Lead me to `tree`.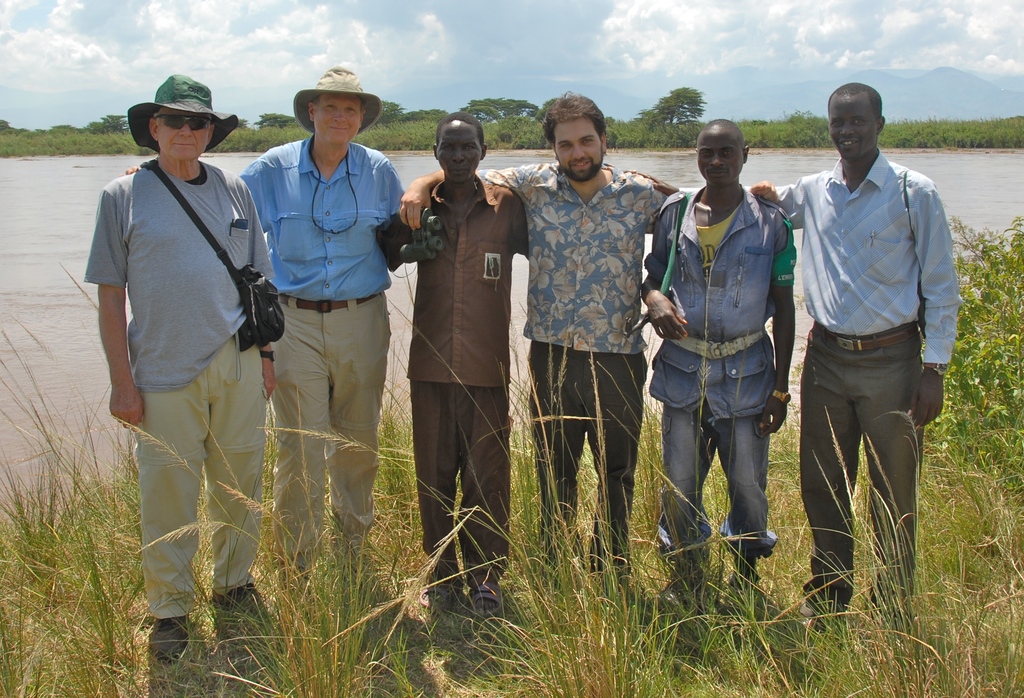
Lead to pyautogui.locateOnScreen(370, 101, 409, 124).
